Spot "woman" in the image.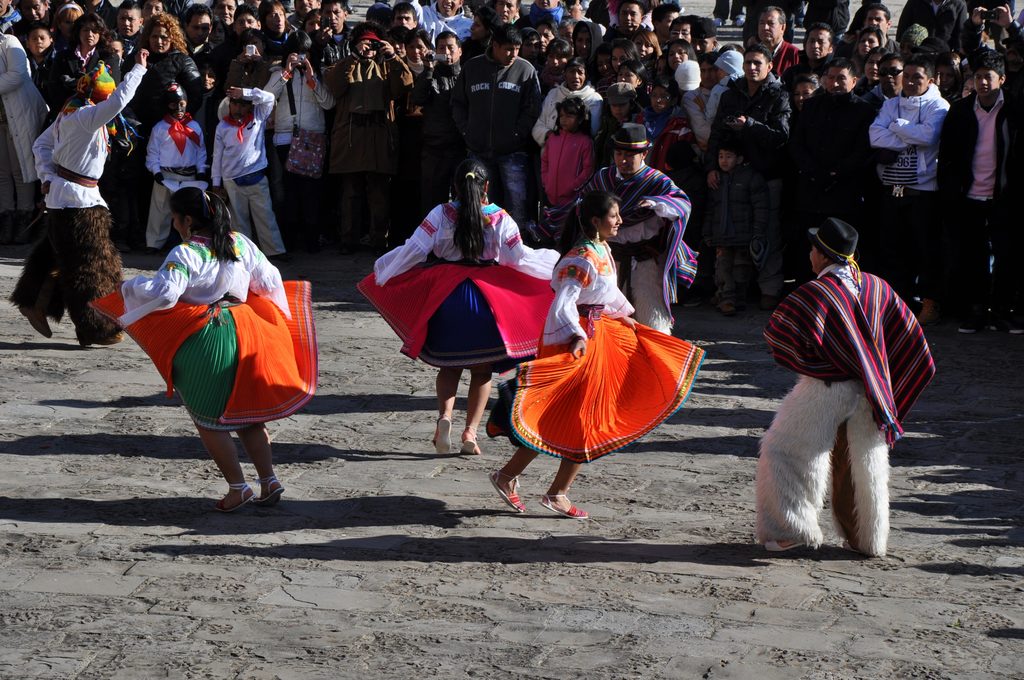
"woman" found at bbox=[487, 191, 703, 521].
